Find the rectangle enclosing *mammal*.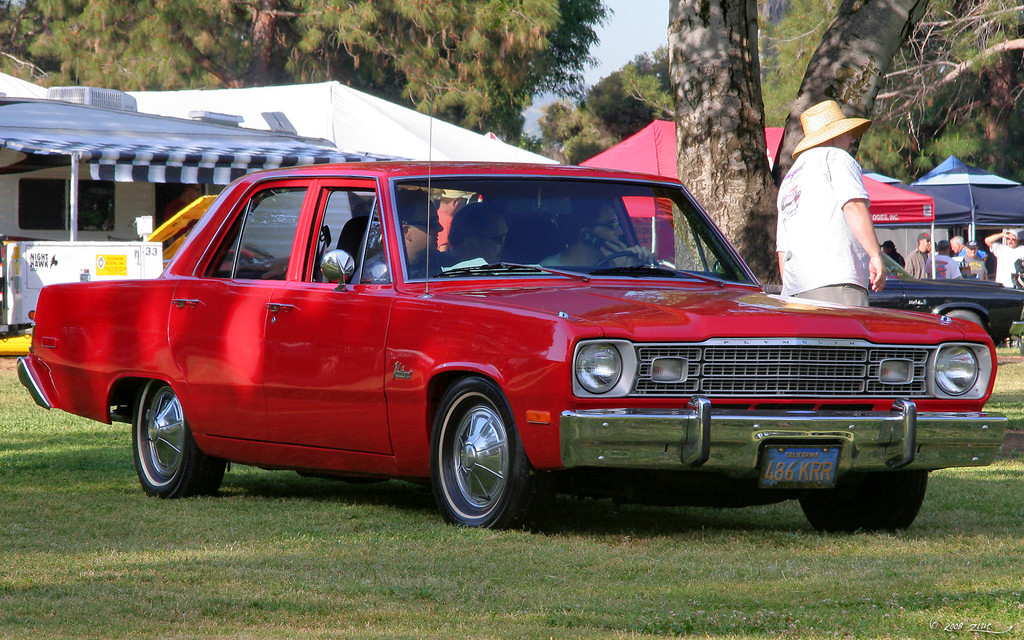
[348,188,449,287].
